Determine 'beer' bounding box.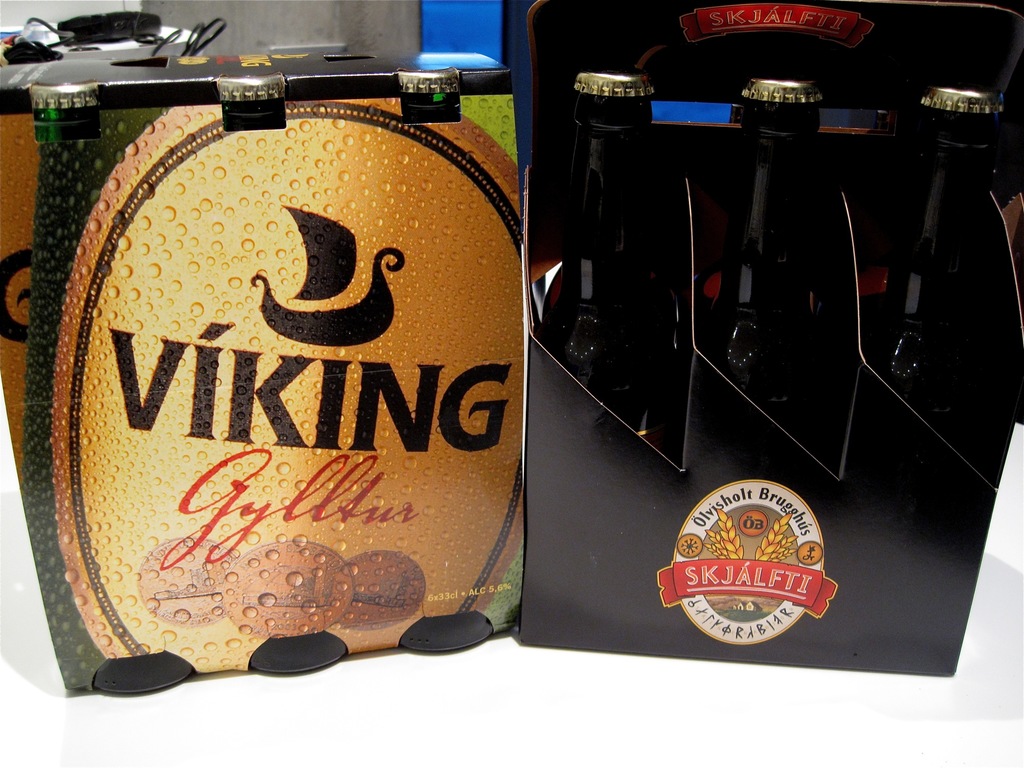
Determined: 534, 73, 685, 675.
